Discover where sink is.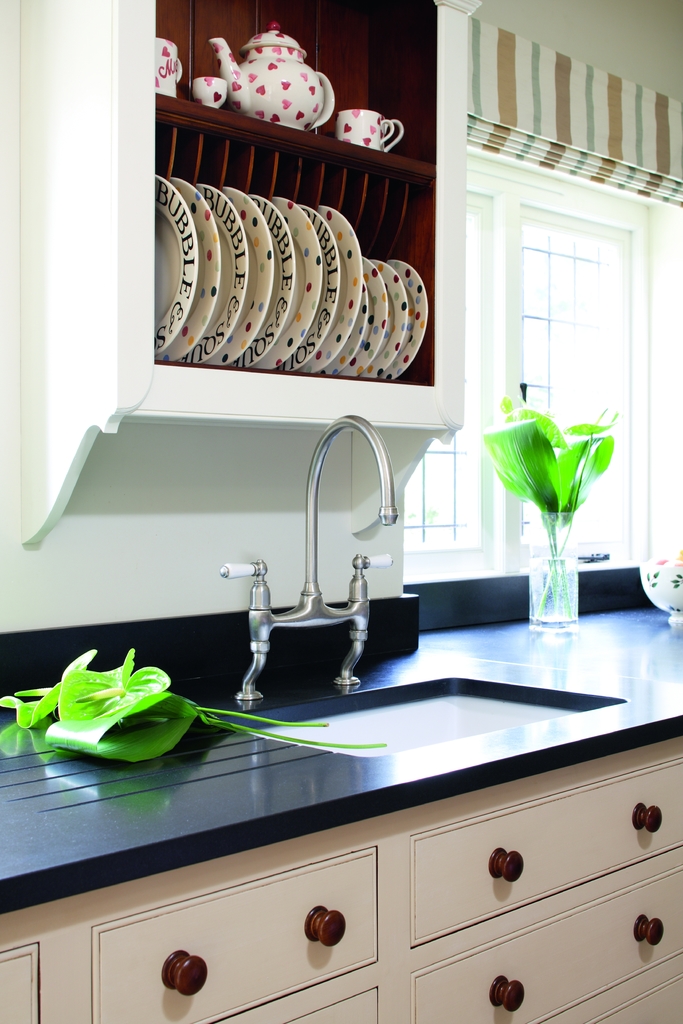
Discovered at select_region(210, 415, 627, 764).
